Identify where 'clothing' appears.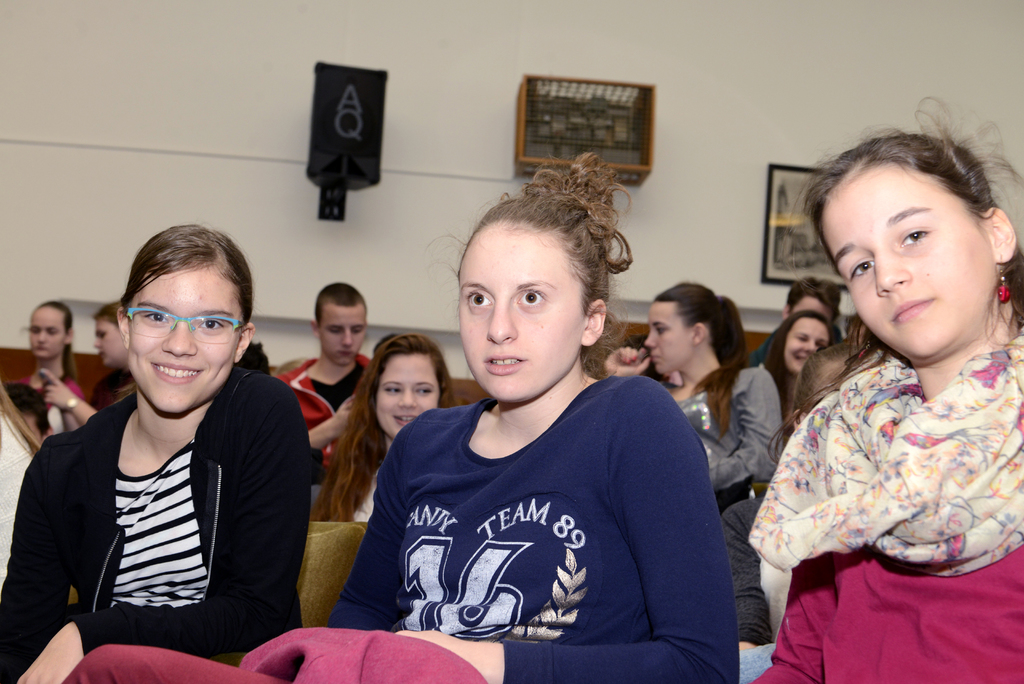
Appears at (x1=689, y1=366, x2=780, y2=493).
